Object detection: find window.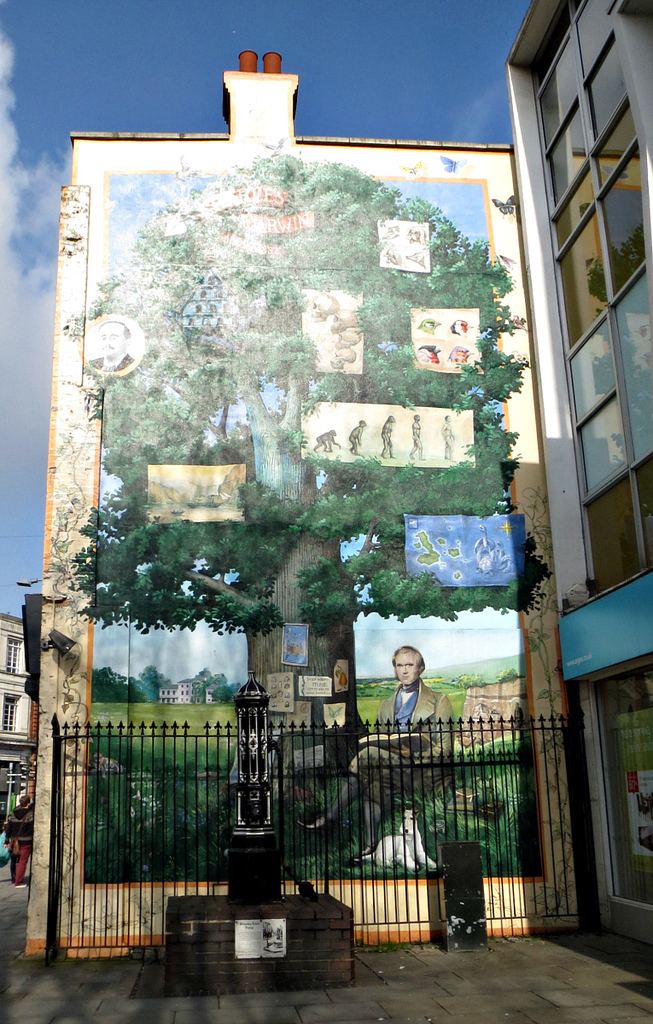
l=586, t=666, r=652, b=907.
